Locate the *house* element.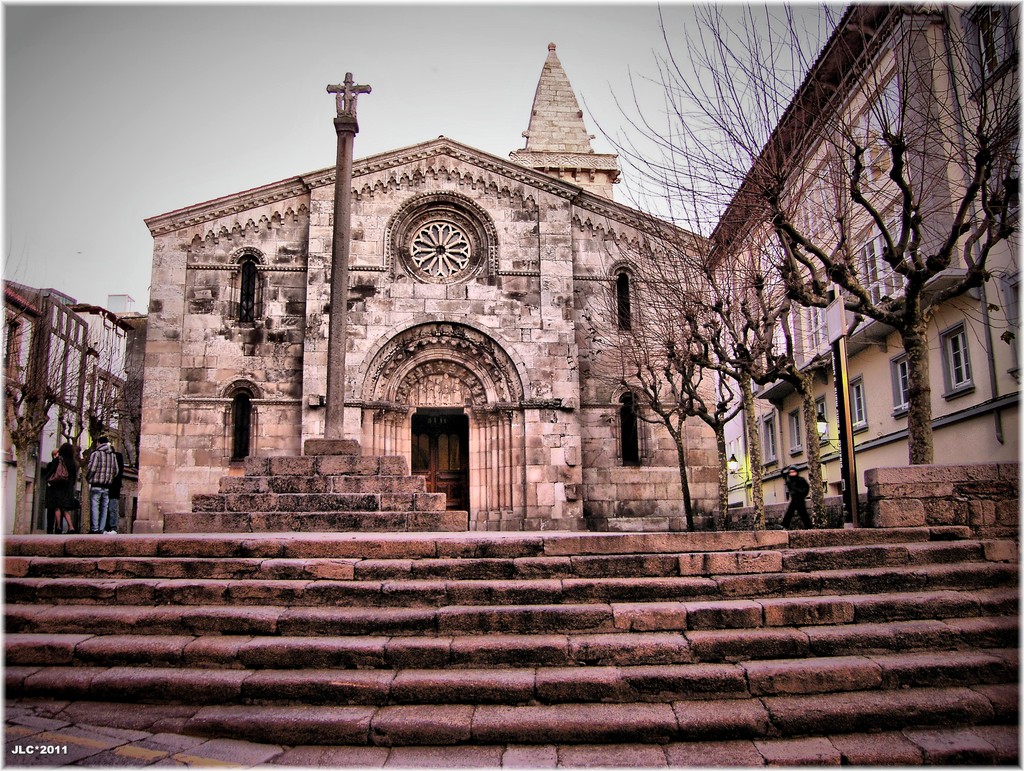
Element bbox: rect(138, 136, 723, 537).
